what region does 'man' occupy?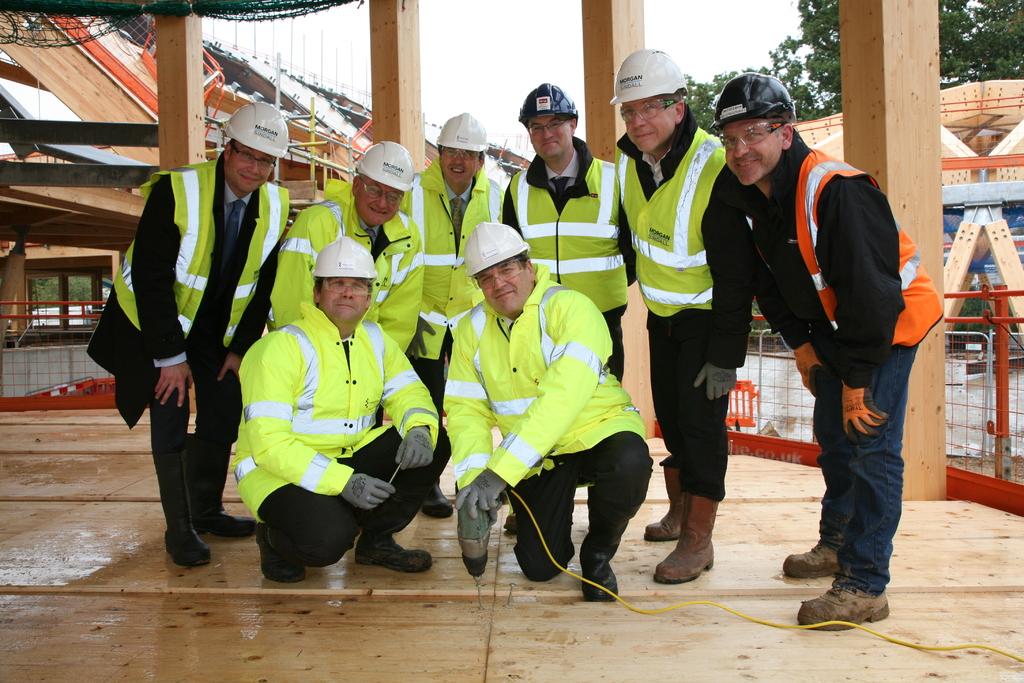
398/111/512/527.
